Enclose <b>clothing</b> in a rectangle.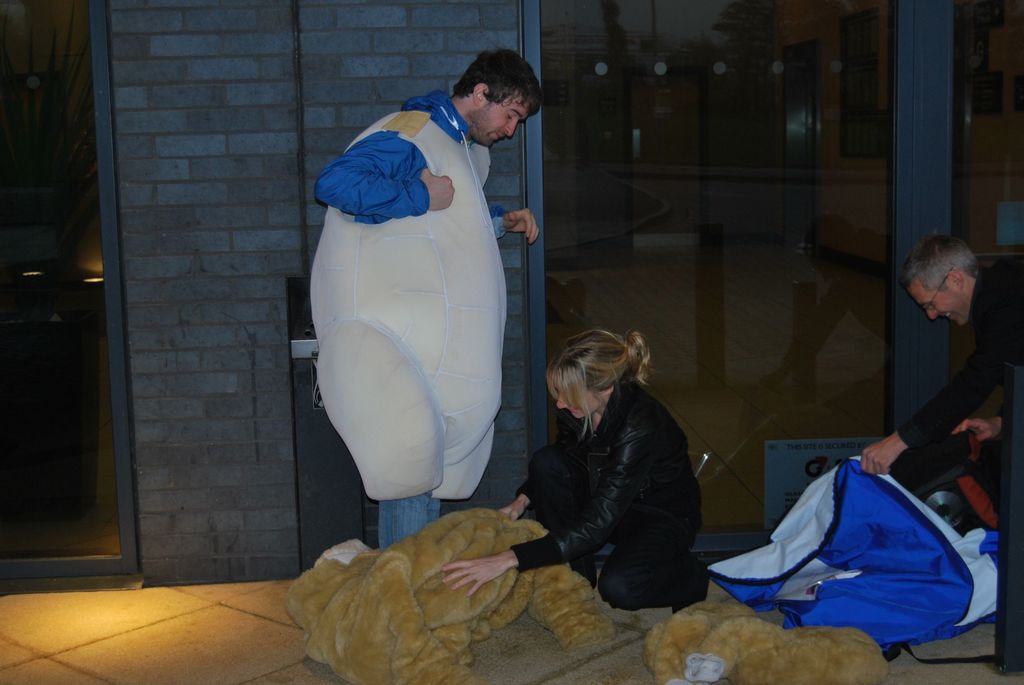
504:378:717:590.
